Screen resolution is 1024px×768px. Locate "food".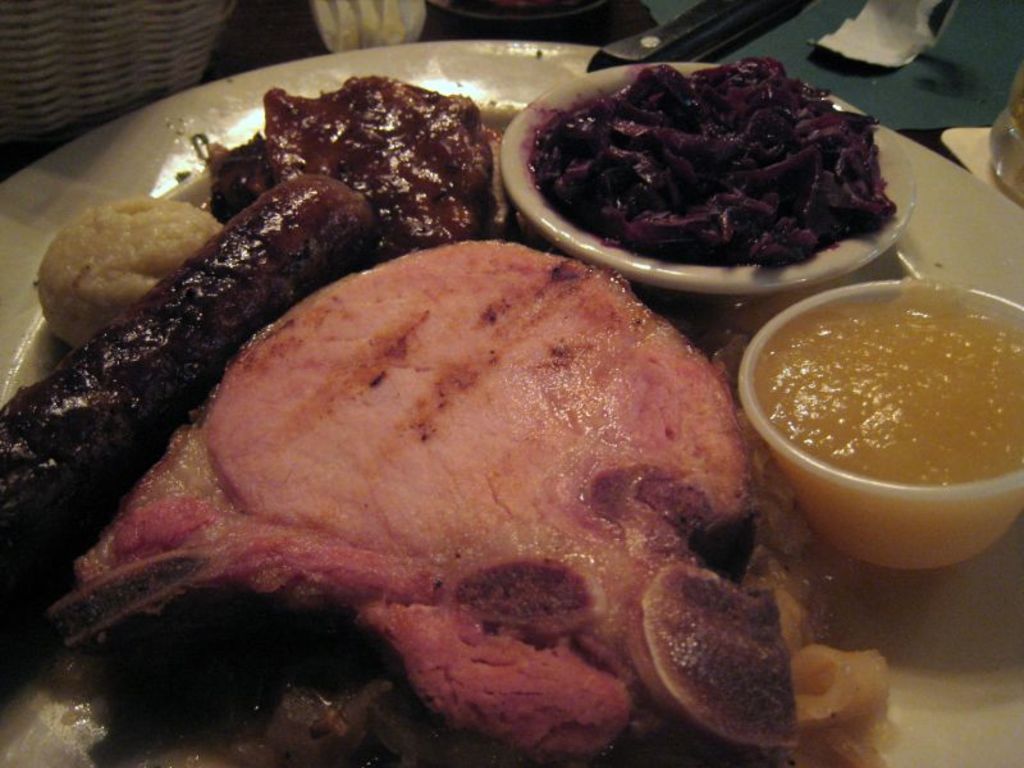
BBox(0, 68, 901, 767).
